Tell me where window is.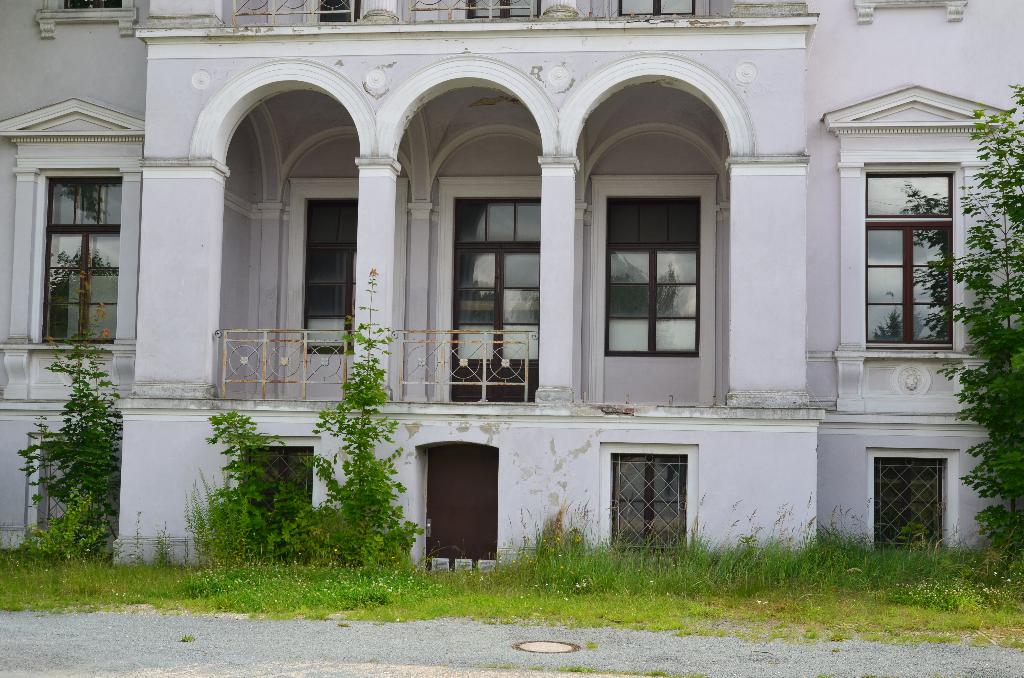
window is at bbox(38, 0, 133, 40).
